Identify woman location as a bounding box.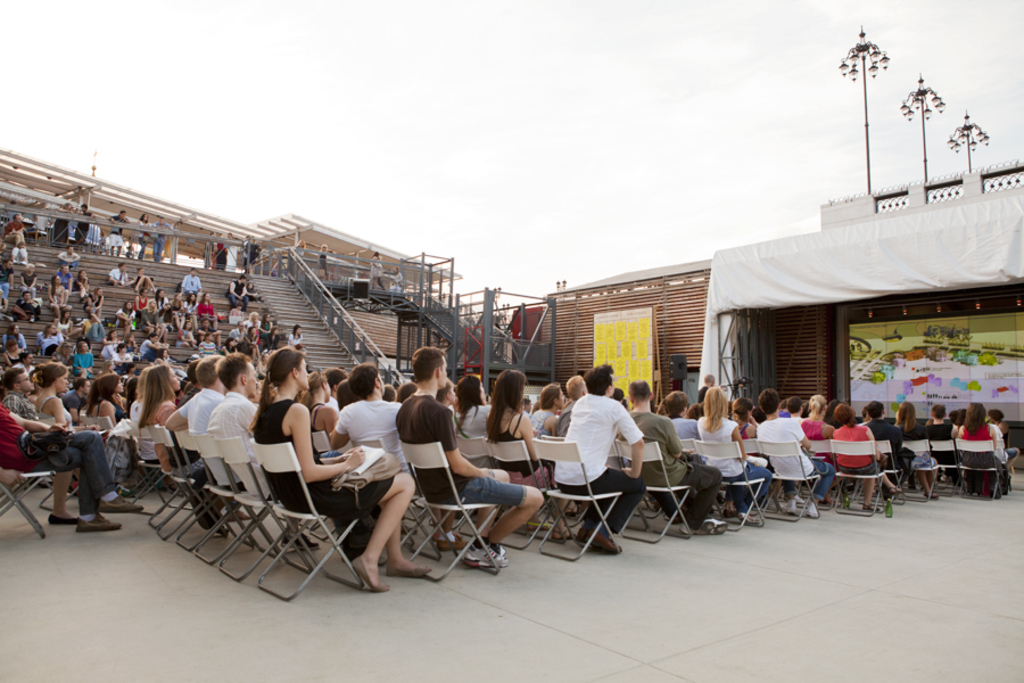
229 303 243 326.
